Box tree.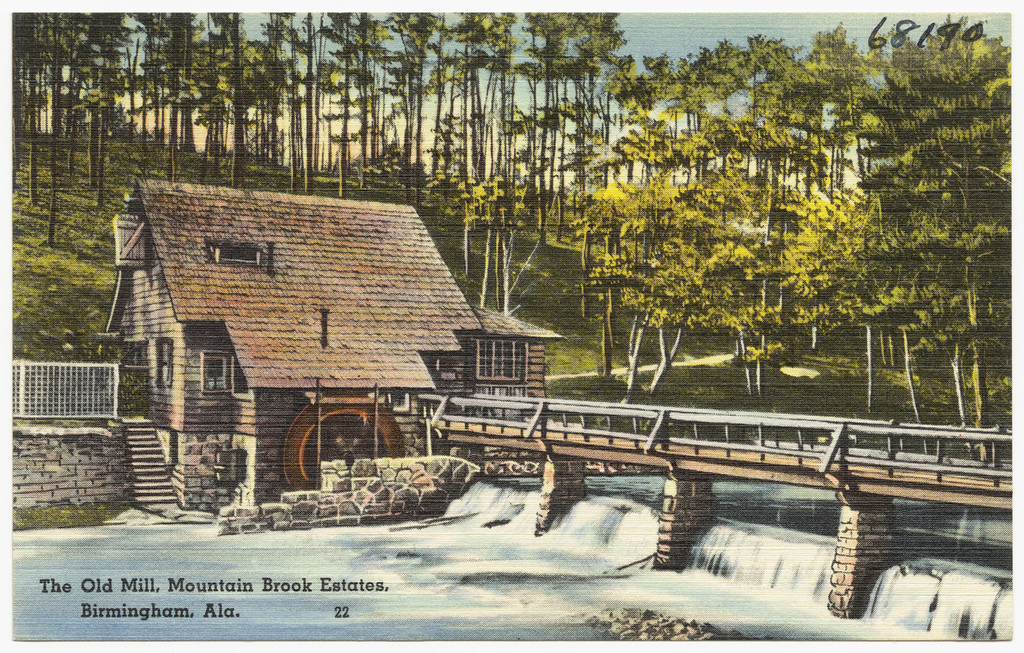
(left=208, top=10, right=270, bottom=188).
